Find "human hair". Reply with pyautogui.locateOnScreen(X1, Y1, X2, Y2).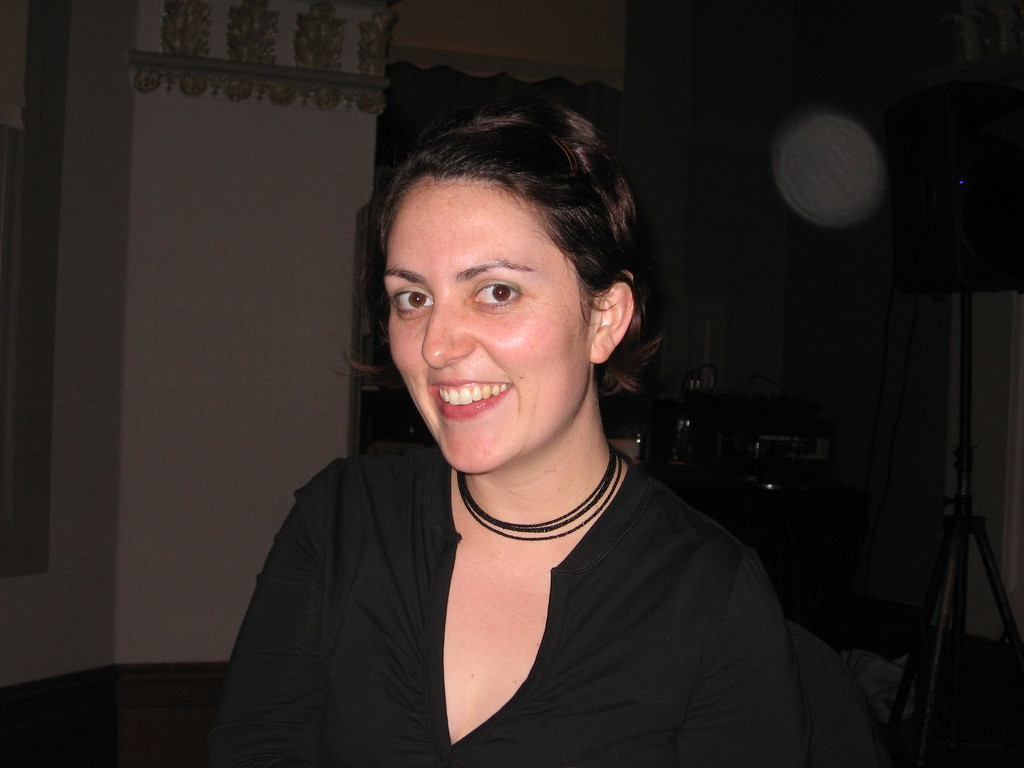
pyautogui.locateOnScreen(366, 108, 656, 421).
